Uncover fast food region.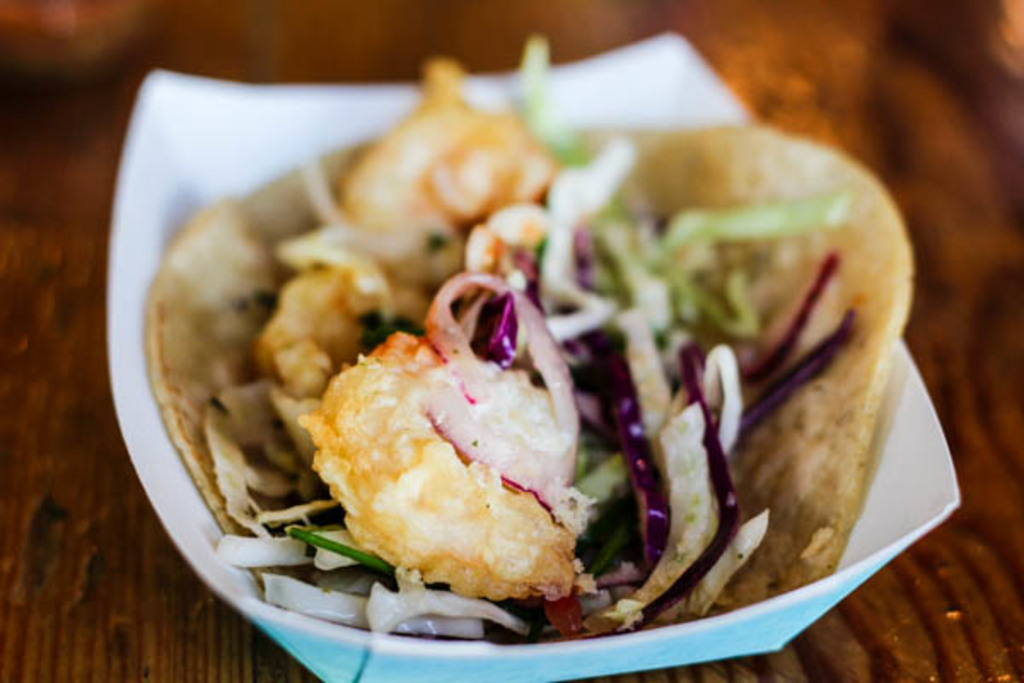
Uncovered: {"x1": 148, "y1": 31, "x2": 918, "y2": 637}.
